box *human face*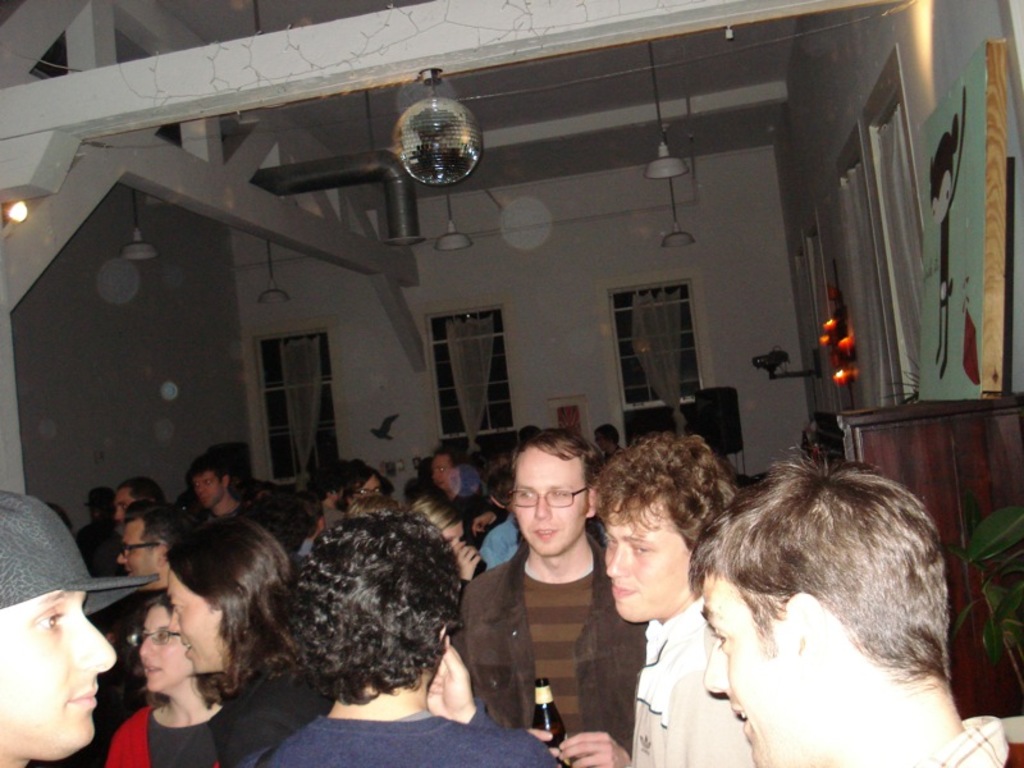
<bbox>111, 495, 138, 527</bbox>
